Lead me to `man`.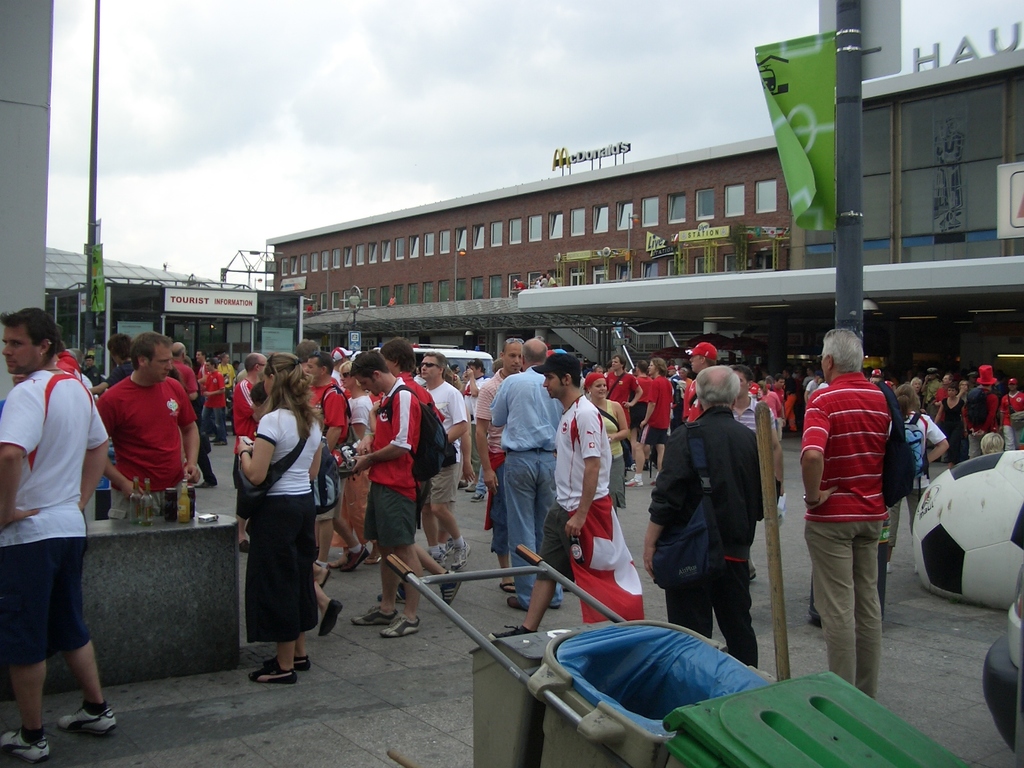
Lead to 351,349,417,640.
